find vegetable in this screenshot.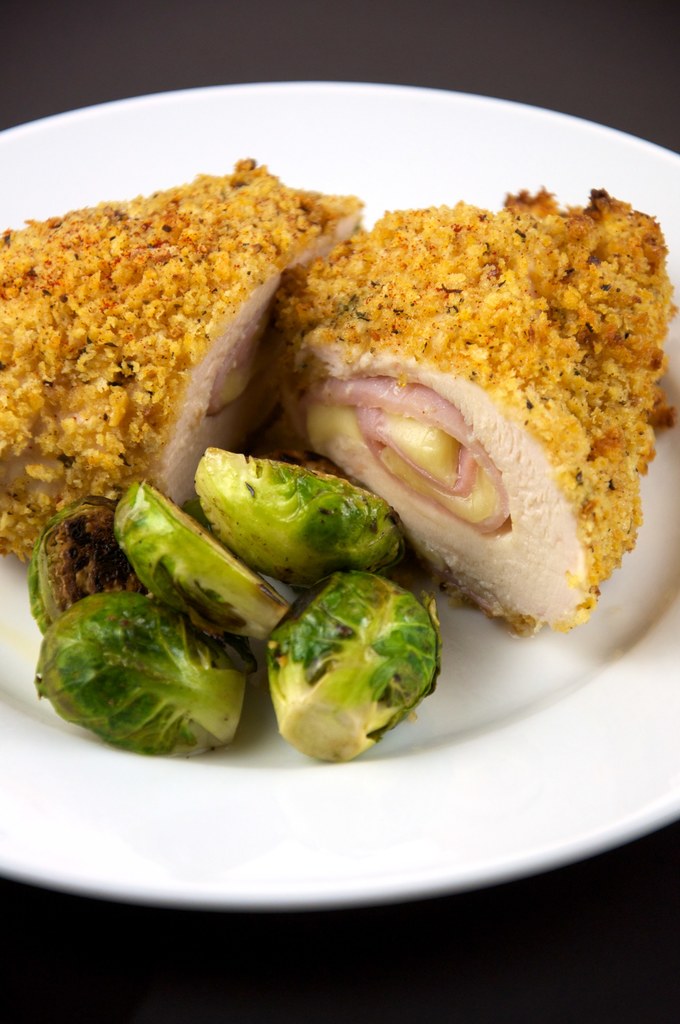
The bounding box for vegetable is box=[113, 486, 289, 652].
